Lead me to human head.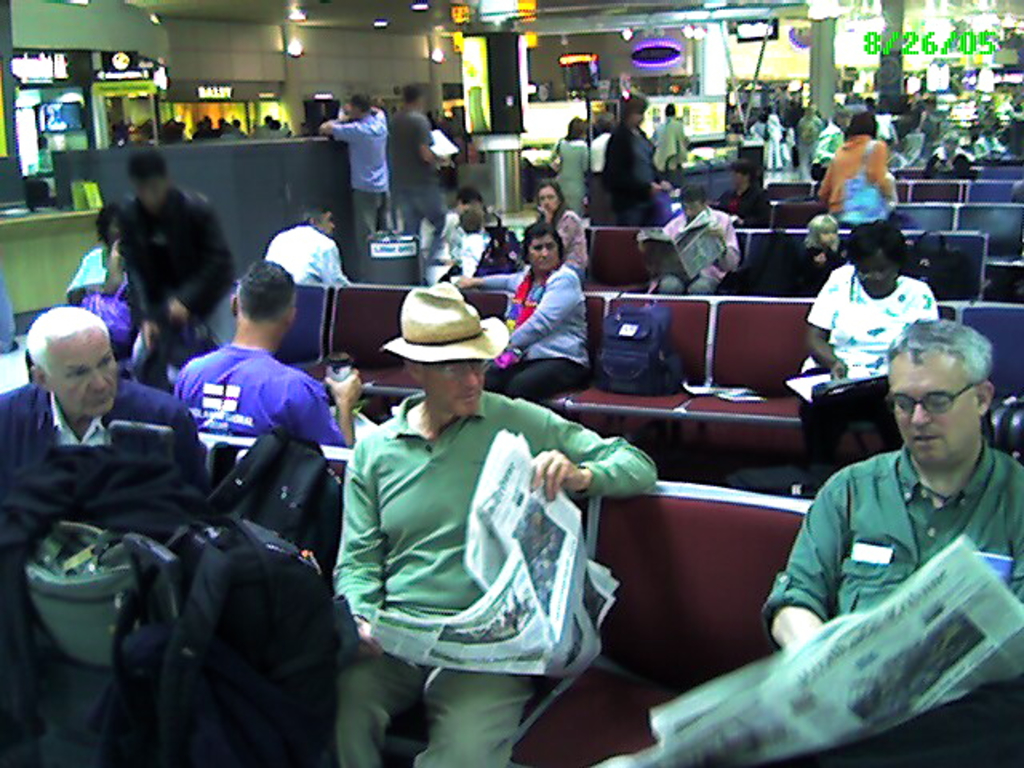
Lead to x1=531, y1=179, x2=562, y2=214.
